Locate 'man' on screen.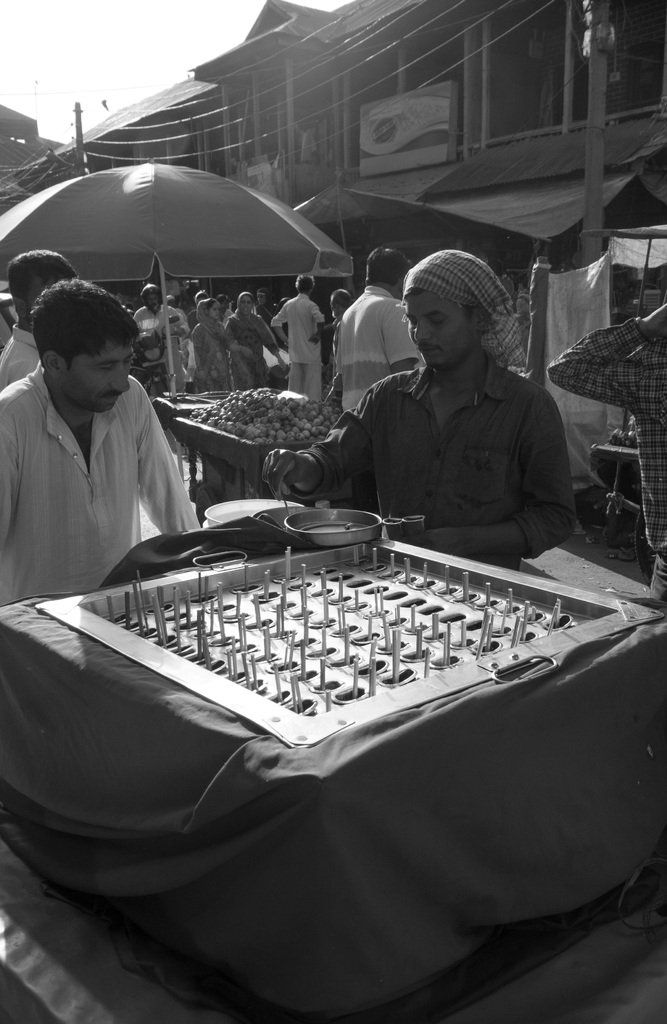
On screen at (1,289,211,636).
